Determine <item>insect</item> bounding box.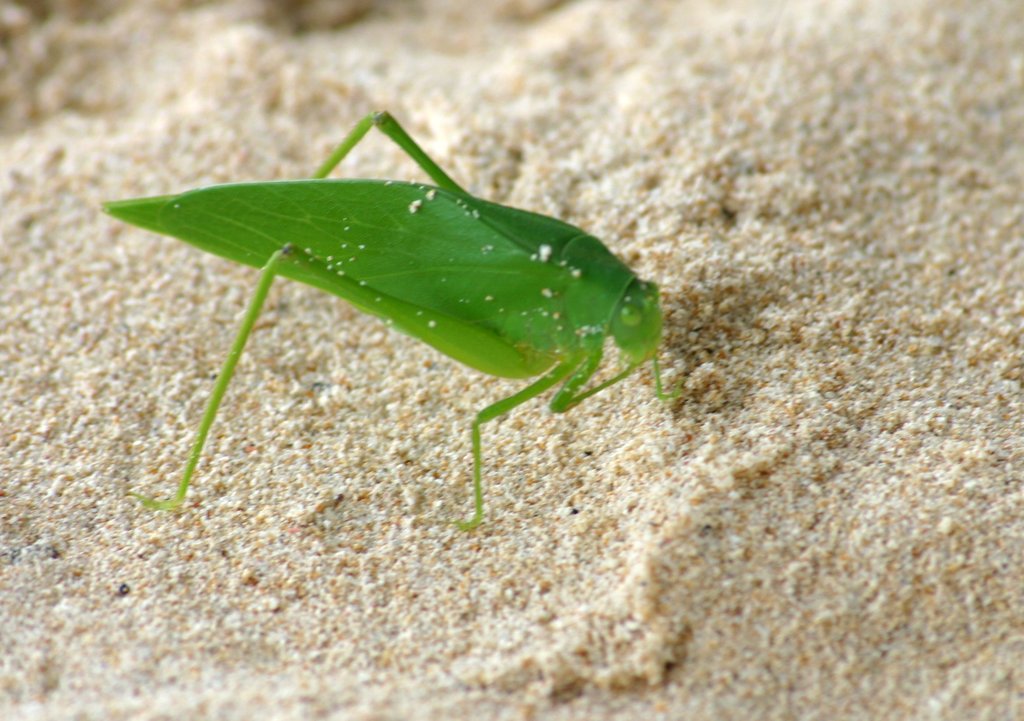
Determined: [95,108,666,533].
